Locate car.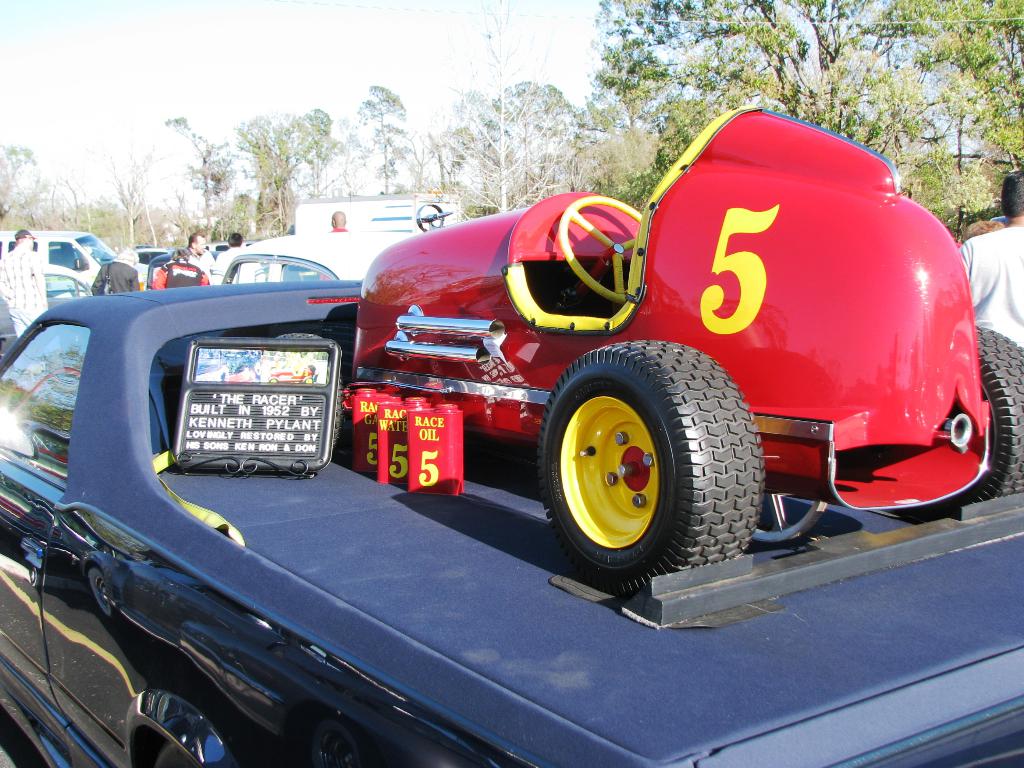
Bounding box: Rect(0, 290, 1023, 767).
